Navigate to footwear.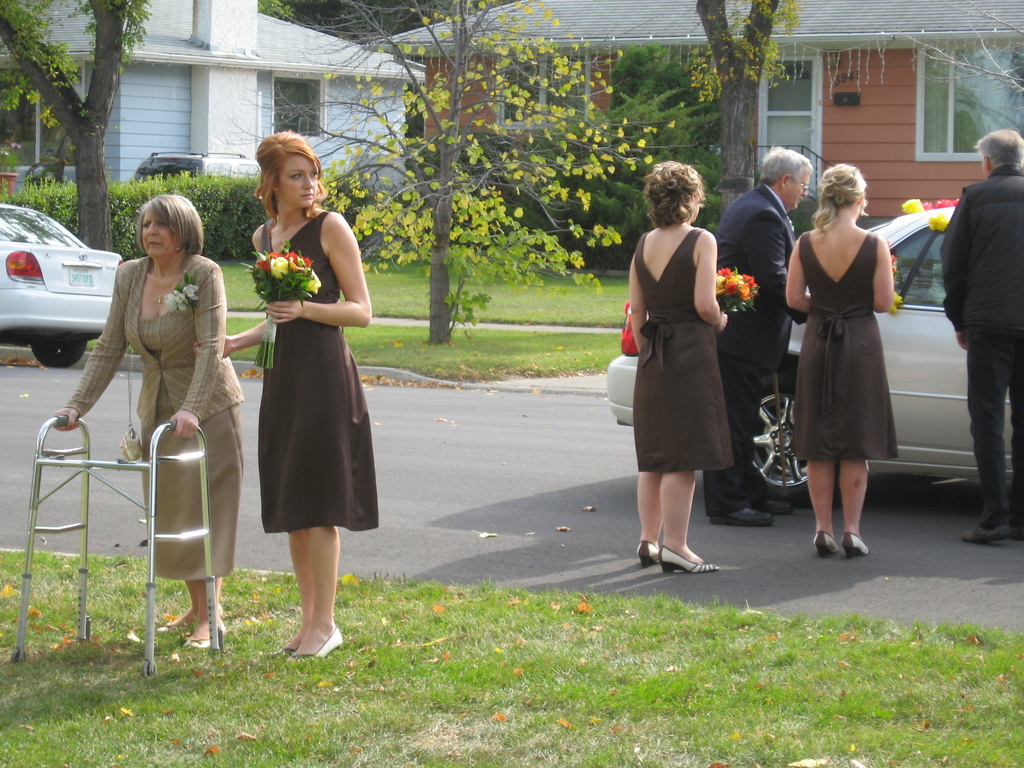
Navigation target: (left=652, top=542, right=722, bottom=580).
